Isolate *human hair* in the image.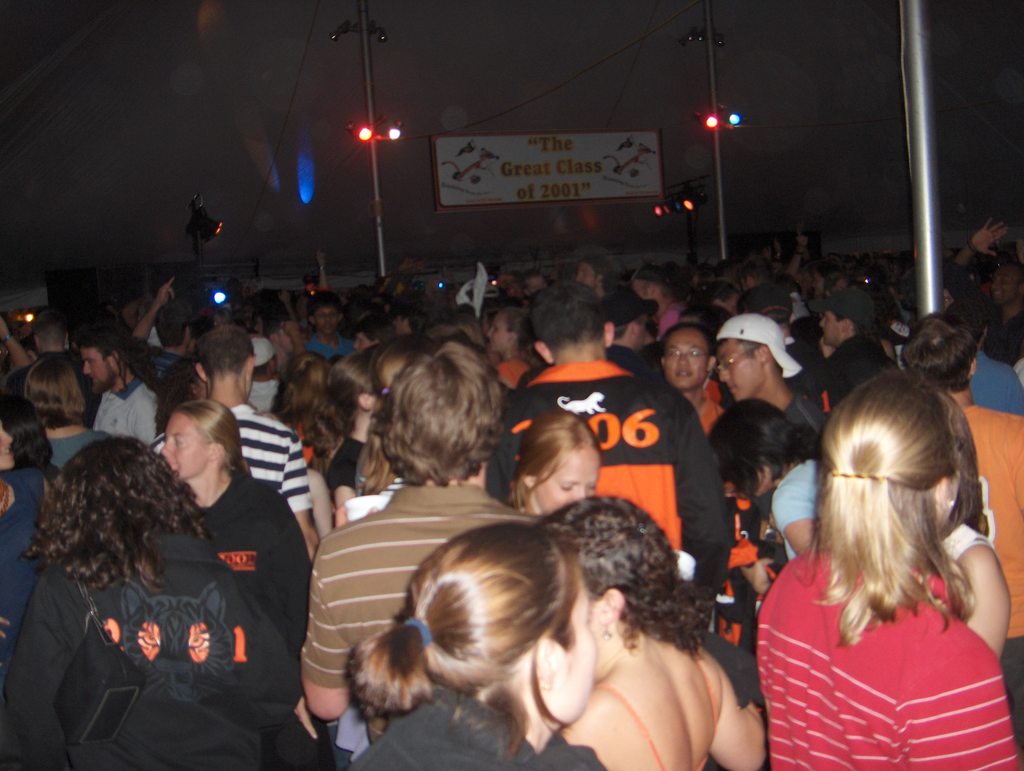
Isolated region: region(536, 282, 591, 352).
